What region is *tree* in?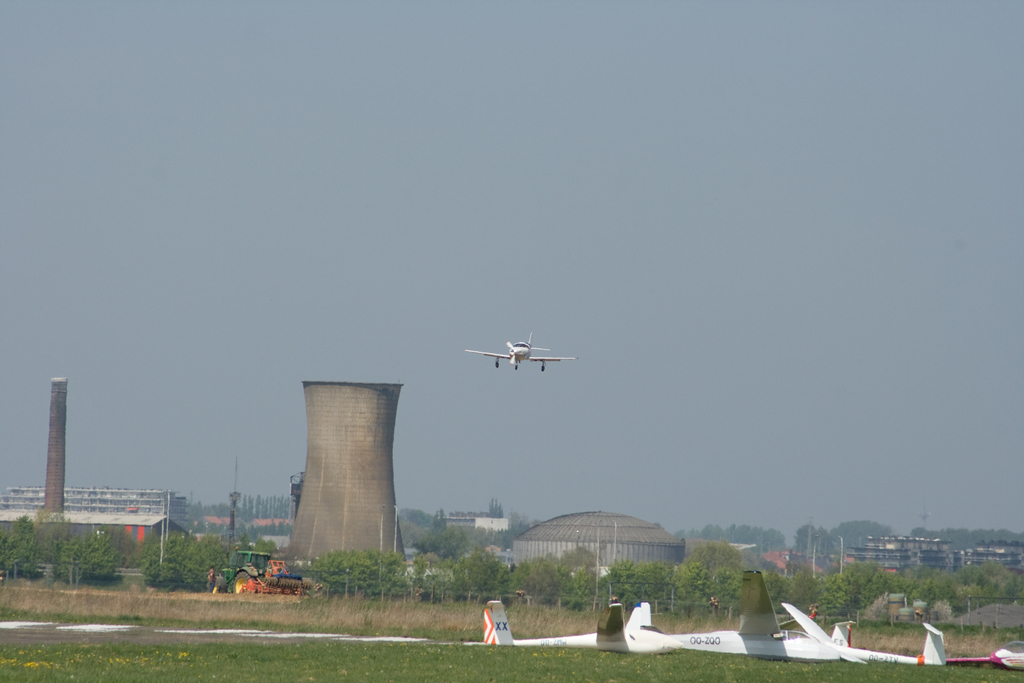
(822,563,908,625).
